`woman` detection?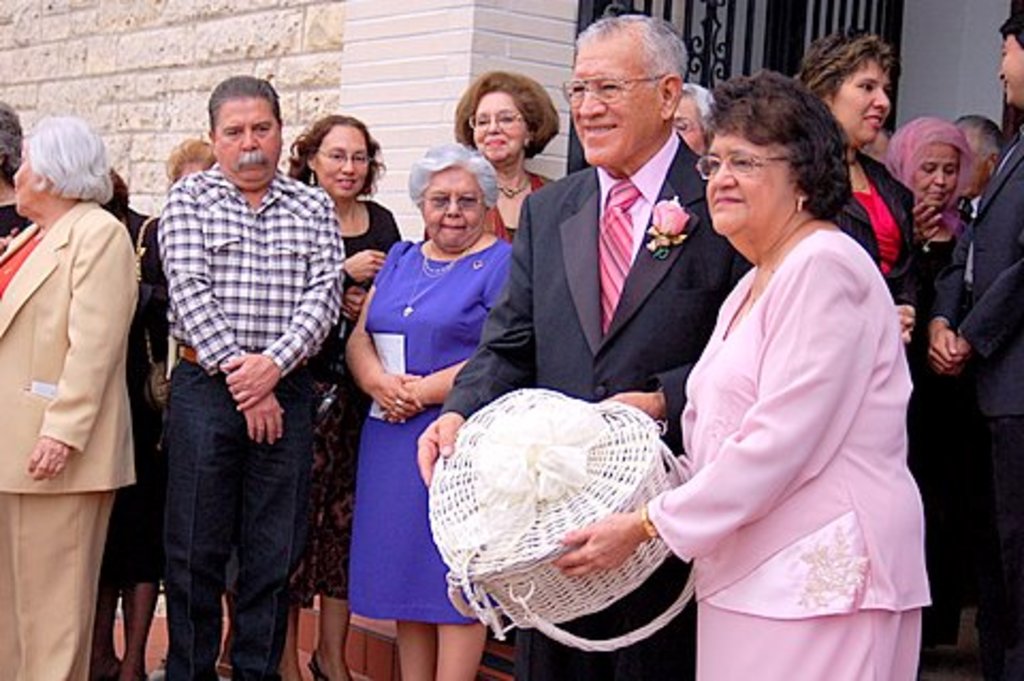
pyautogui.locateOnScreen(284, 111, 399, 679)
